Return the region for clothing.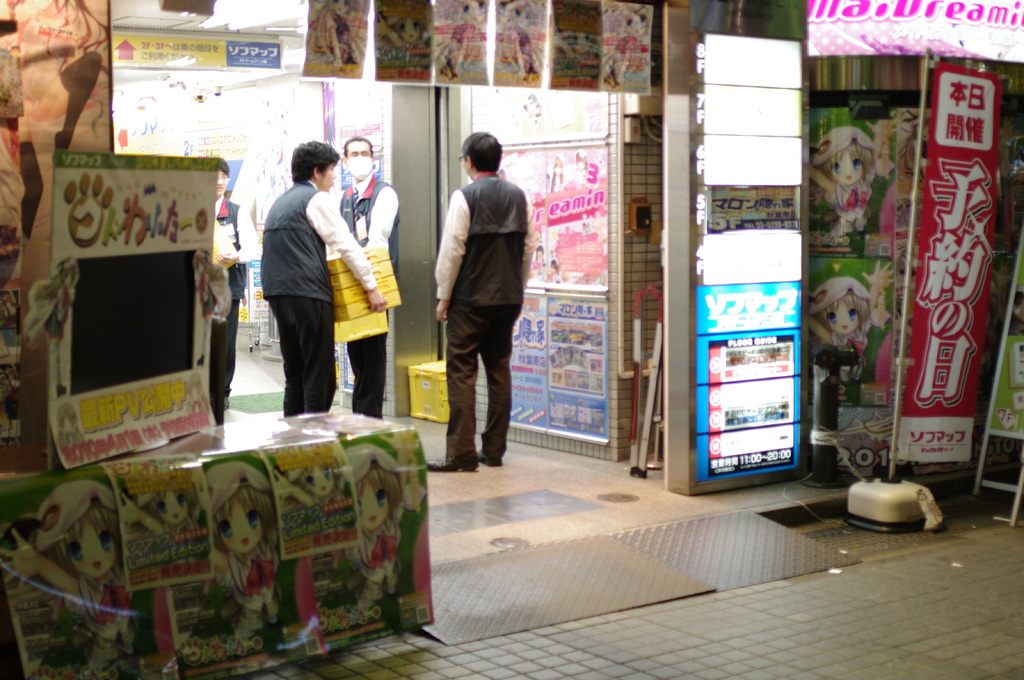
detection(435, 169, 536, 463).
